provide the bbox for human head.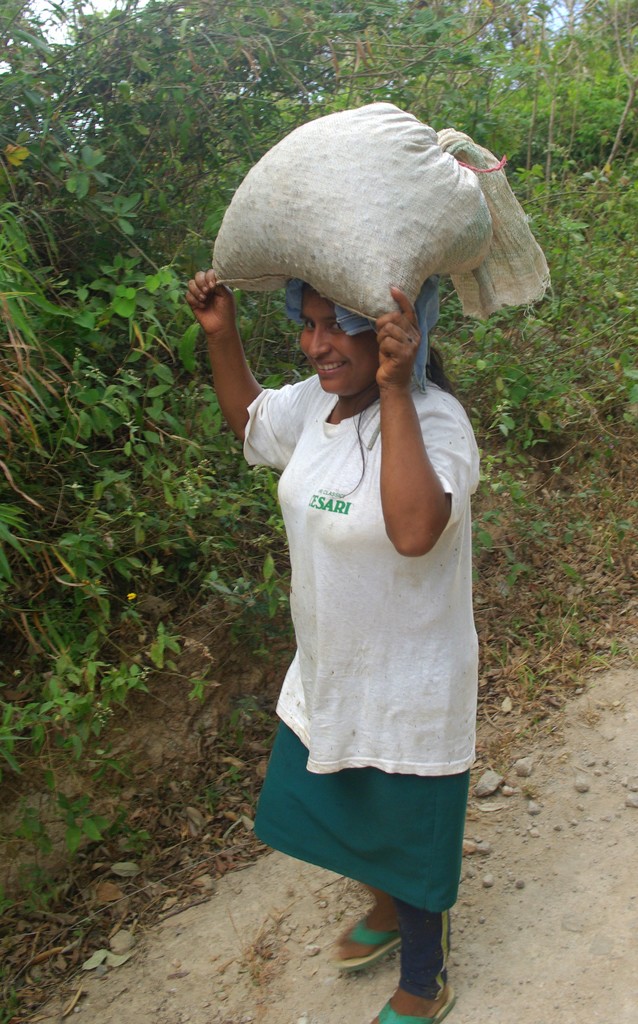
277,284,450,388.
